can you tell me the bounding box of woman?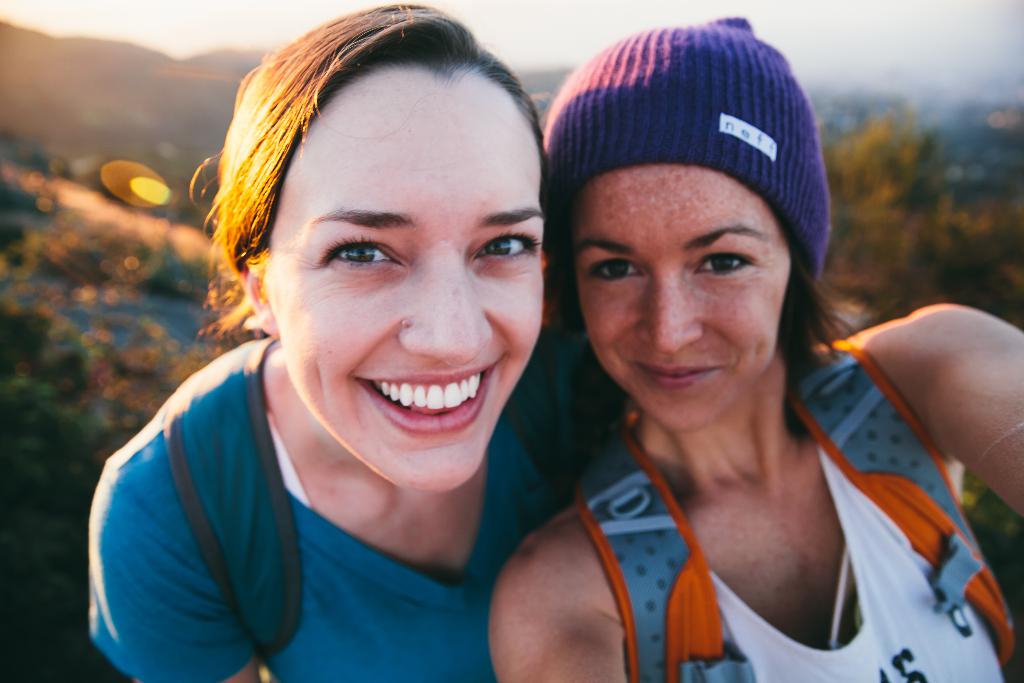
pyautogui.locateOnScreen(488, 13, 1023, 682).
